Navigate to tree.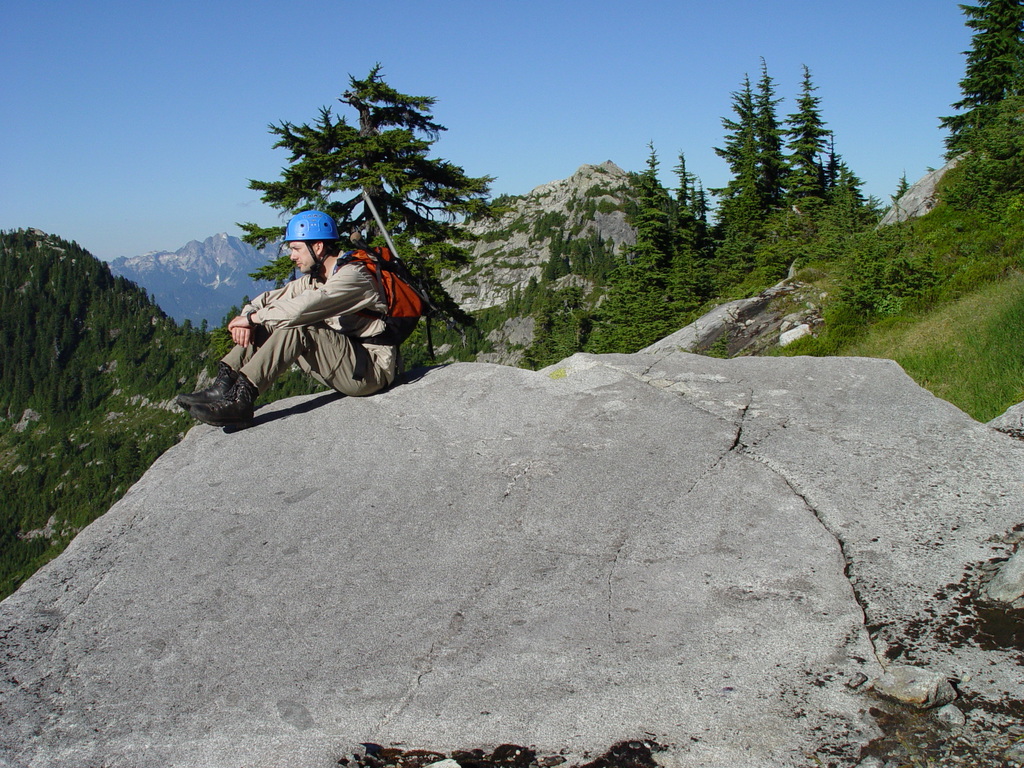
Navigation target: bbox=[0, 220, 231, 603].
